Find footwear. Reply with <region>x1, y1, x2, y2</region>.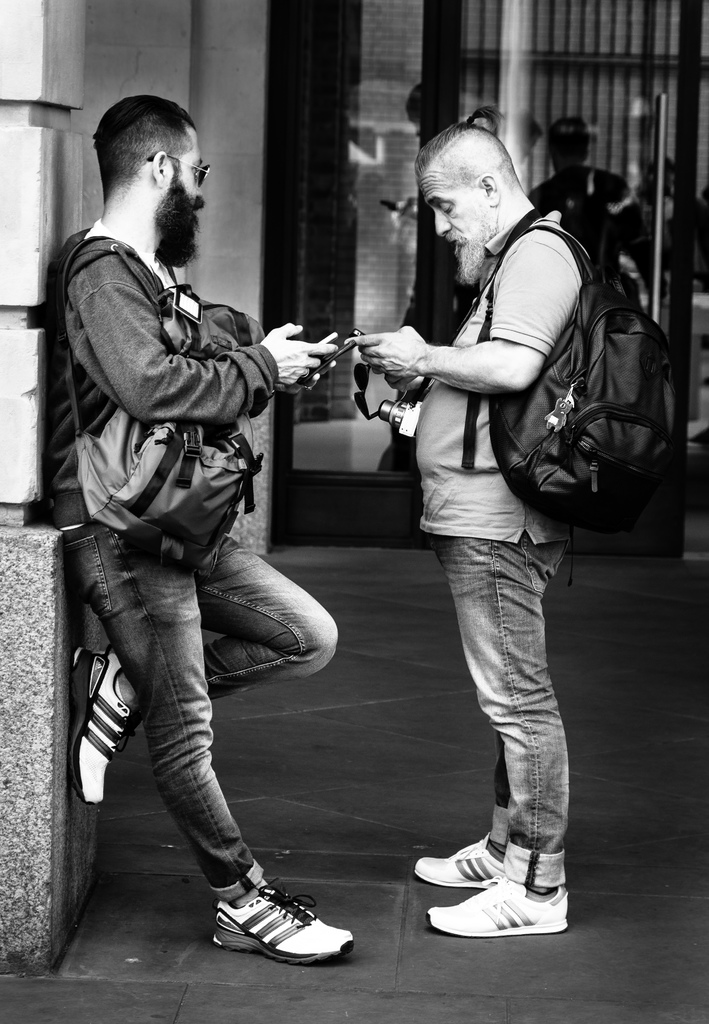
<region>420, 874, 573, 941</region>.
